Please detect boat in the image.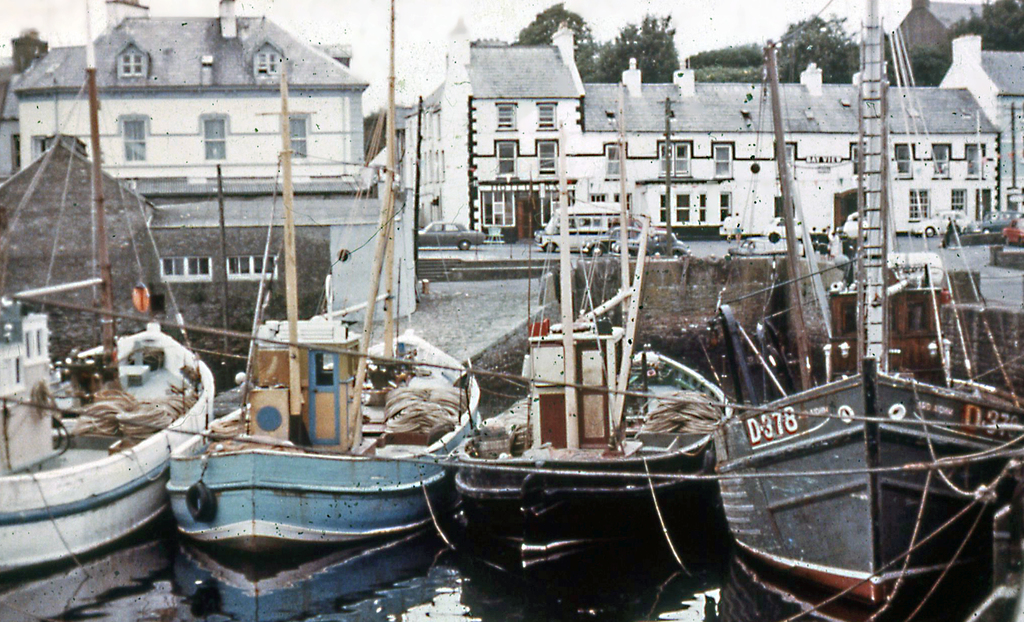
bbox(163, 0, 483, 549).
